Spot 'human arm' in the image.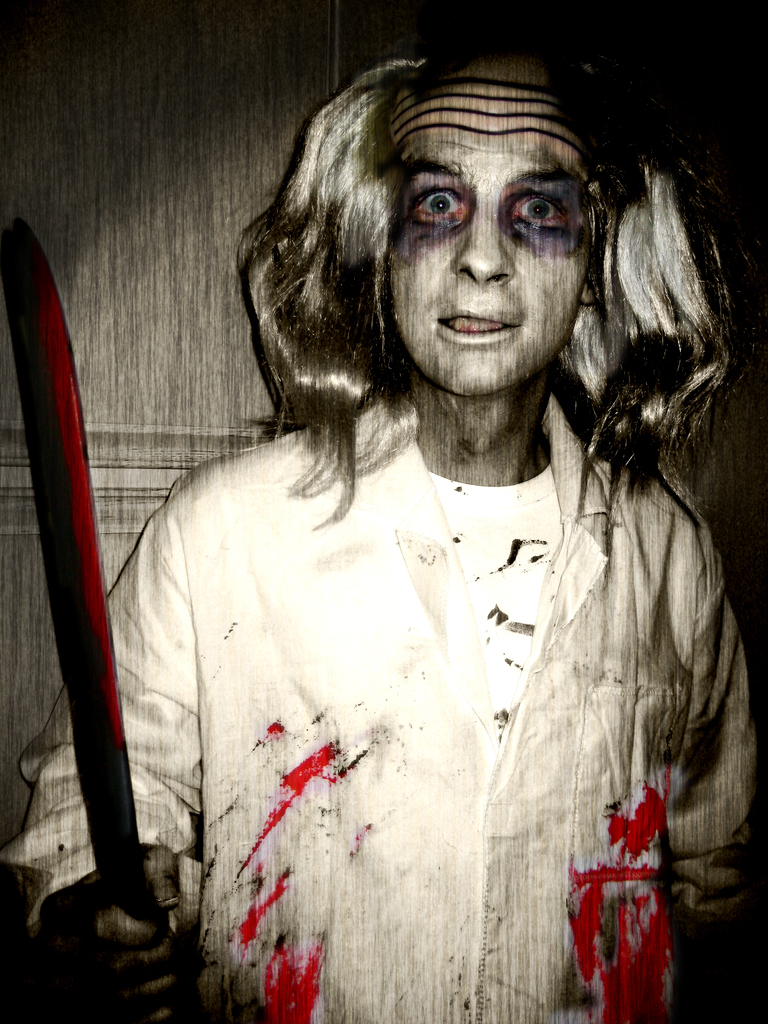
'human arm' found at Rect(665, 525, 767, 1023).
